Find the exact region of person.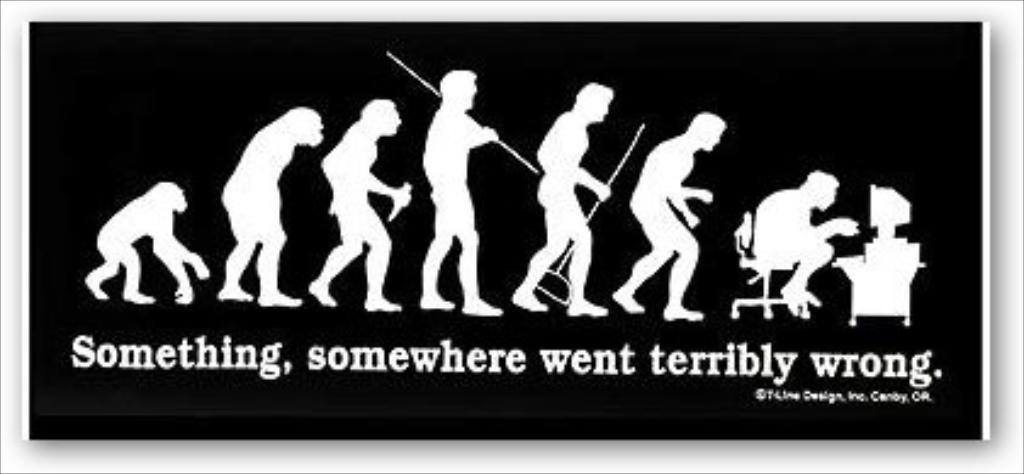
Exact region: [413,66,501,316].
